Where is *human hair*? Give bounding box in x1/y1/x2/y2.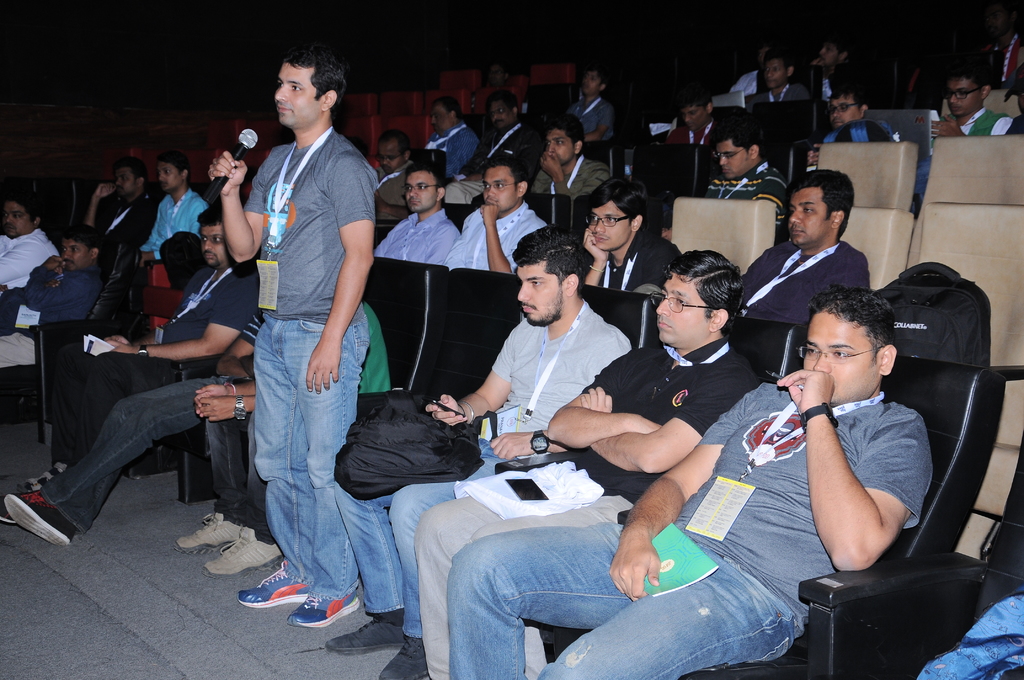
484/88/518/124.
